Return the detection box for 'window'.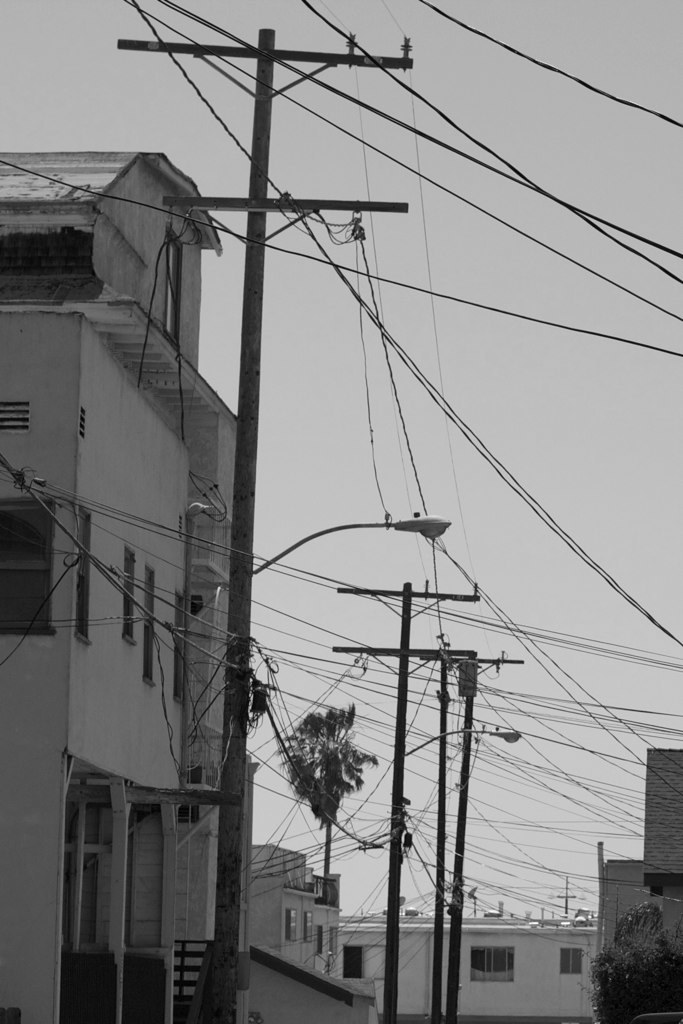
box=[126, 550, 140, 643].
